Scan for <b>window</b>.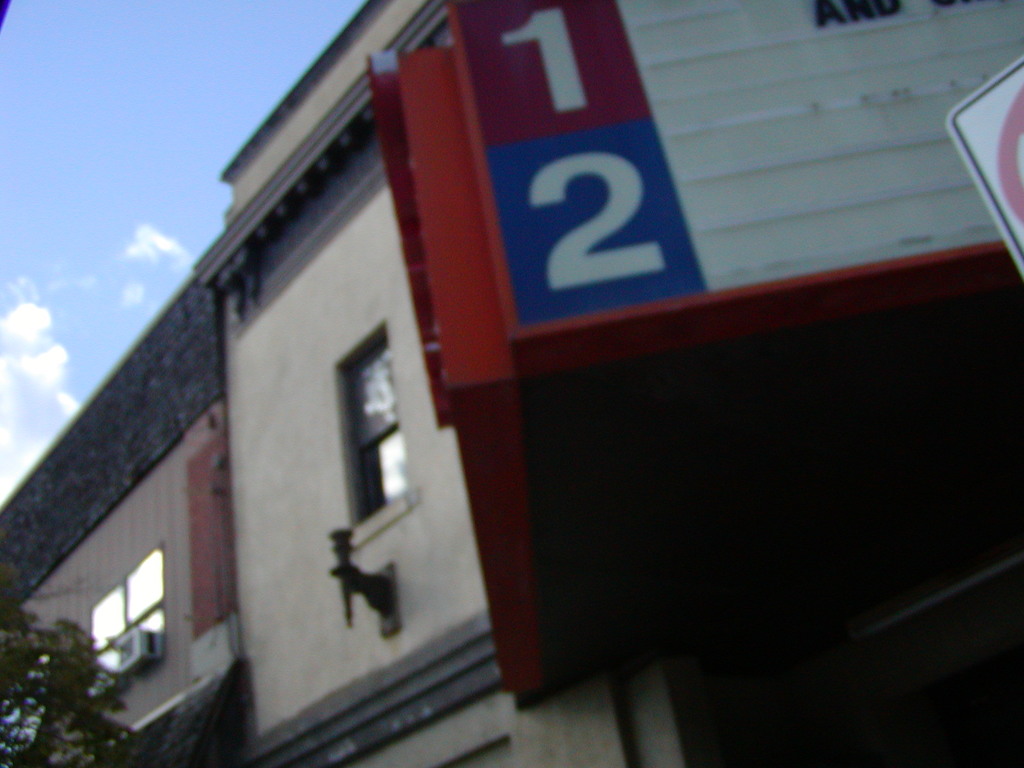
Scan result: <box>94,543,168,696</box>.
